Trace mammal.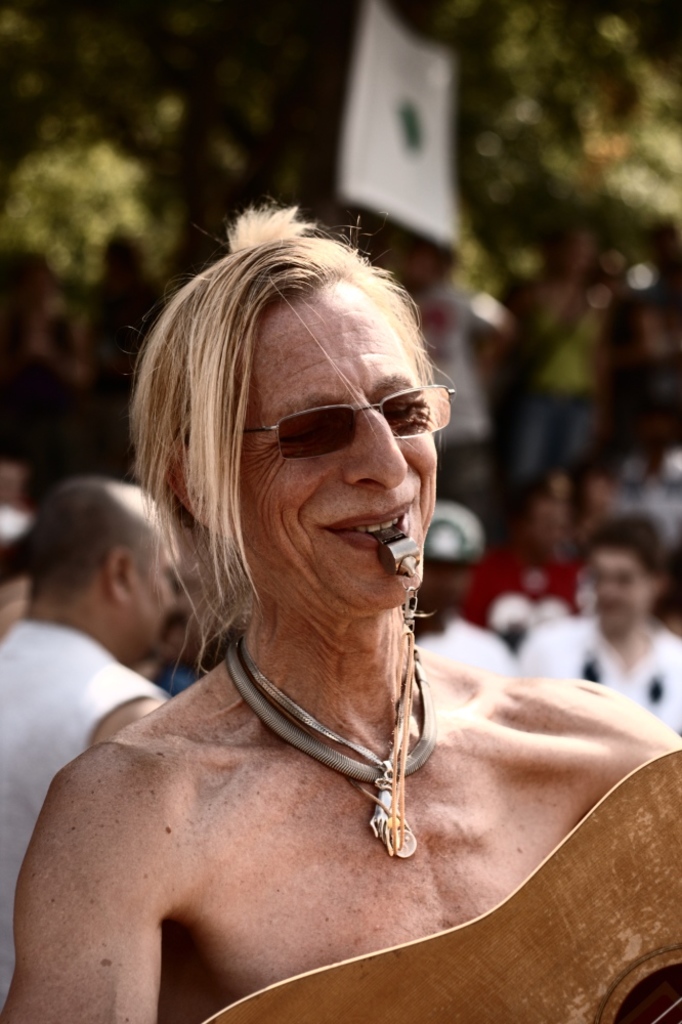
Traced to (left=0, top=469, right=172, bottom=1011).
